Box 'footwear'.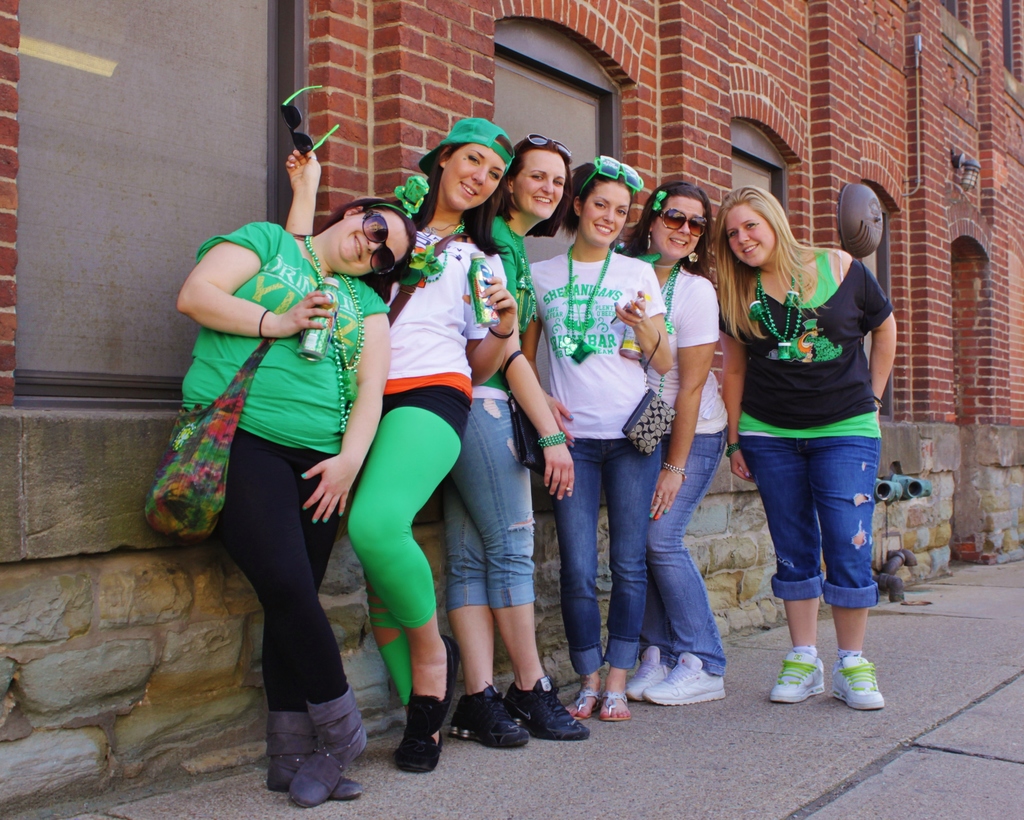
detection(643, 650, 724, 703).
